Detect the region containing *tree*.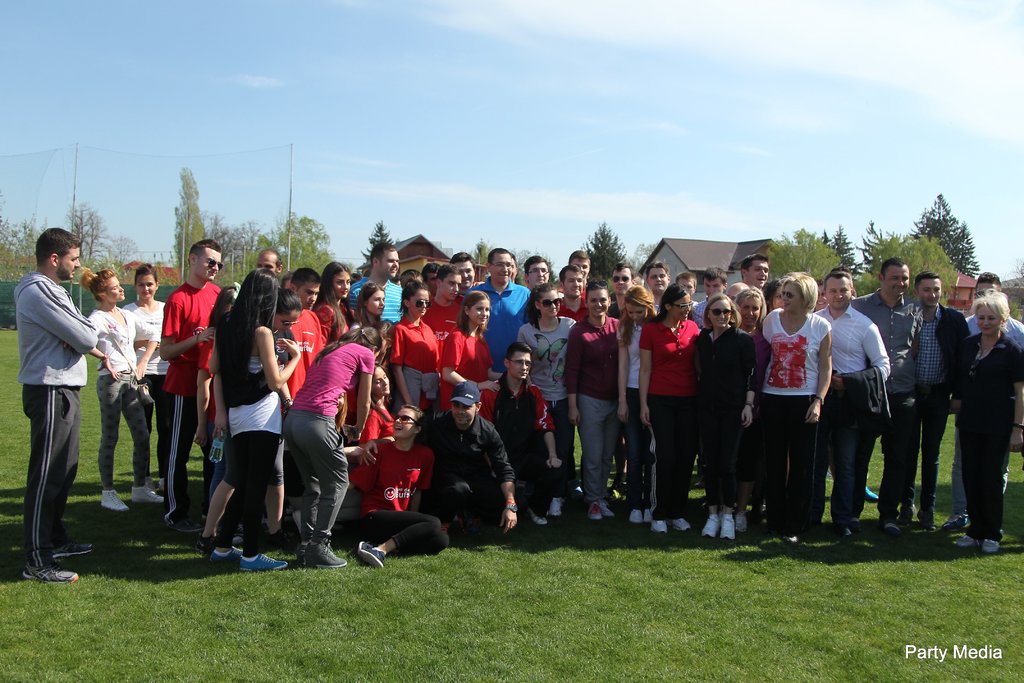
0/187/47/281.
